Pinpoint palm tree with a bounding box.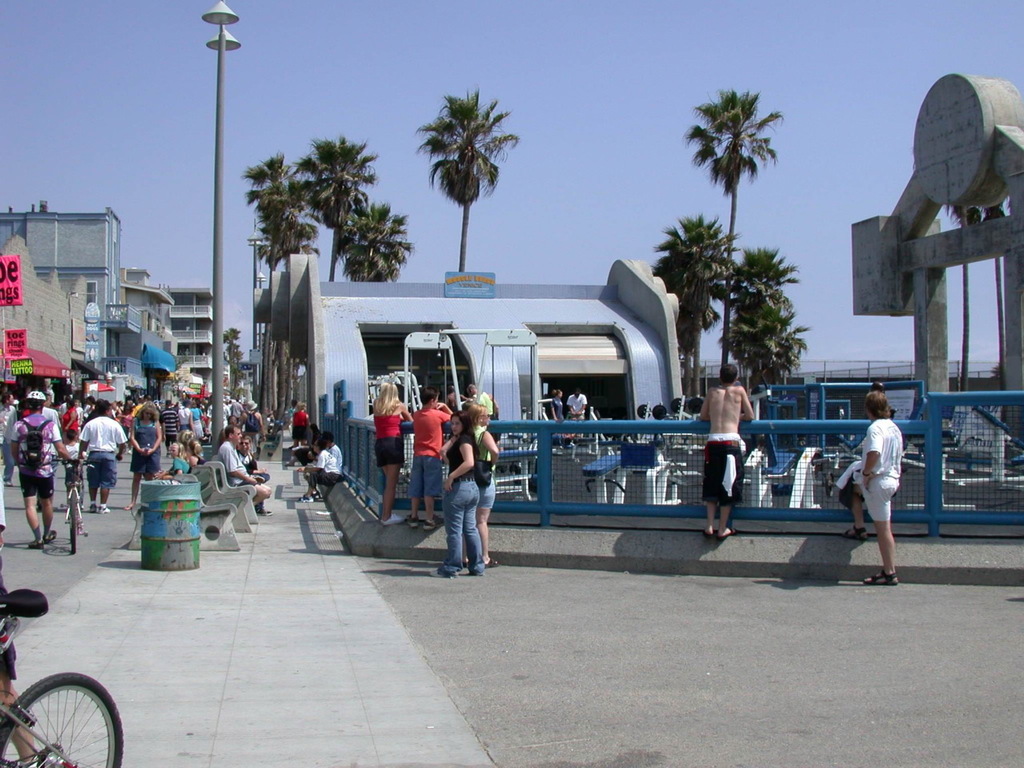
bbox=[413, 81, 519, 277].
